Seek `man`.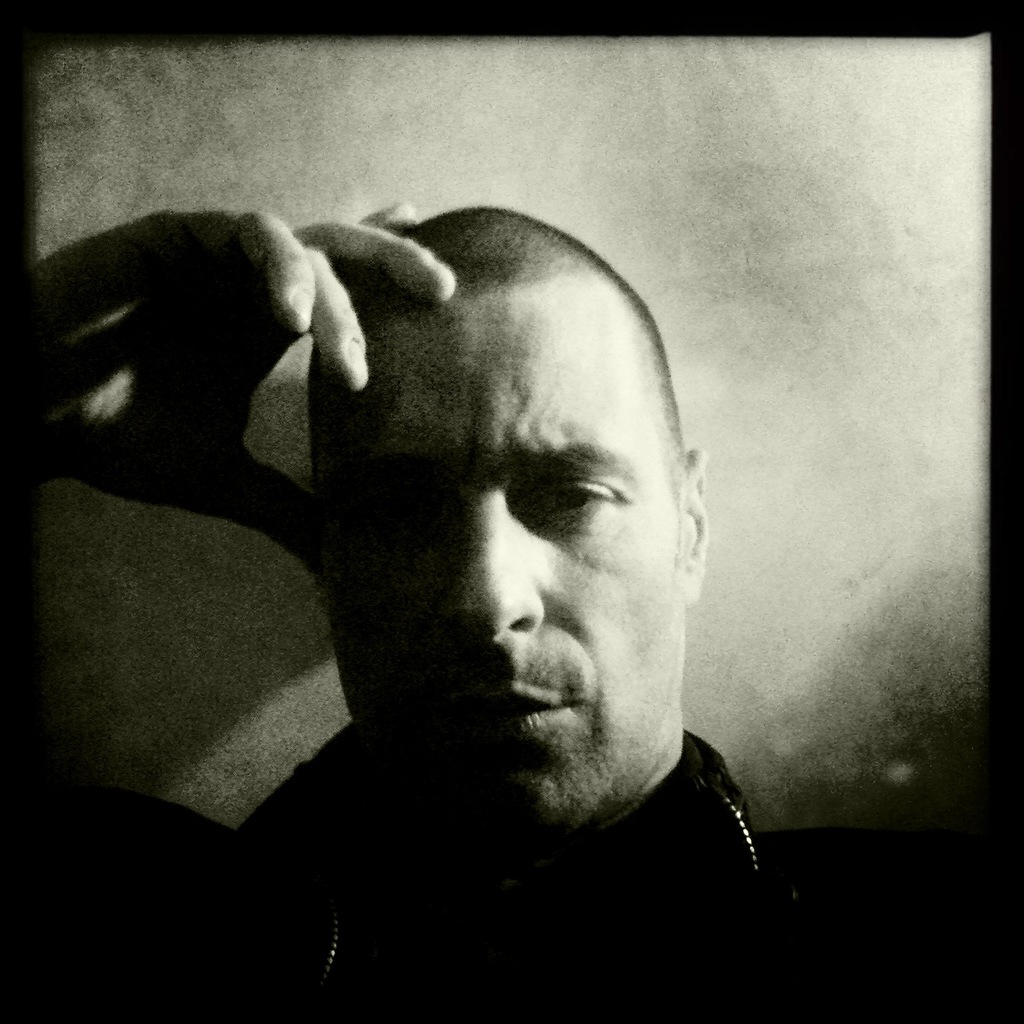
pyautogui.locateOnScreen(22, 207, 849, 1023).
